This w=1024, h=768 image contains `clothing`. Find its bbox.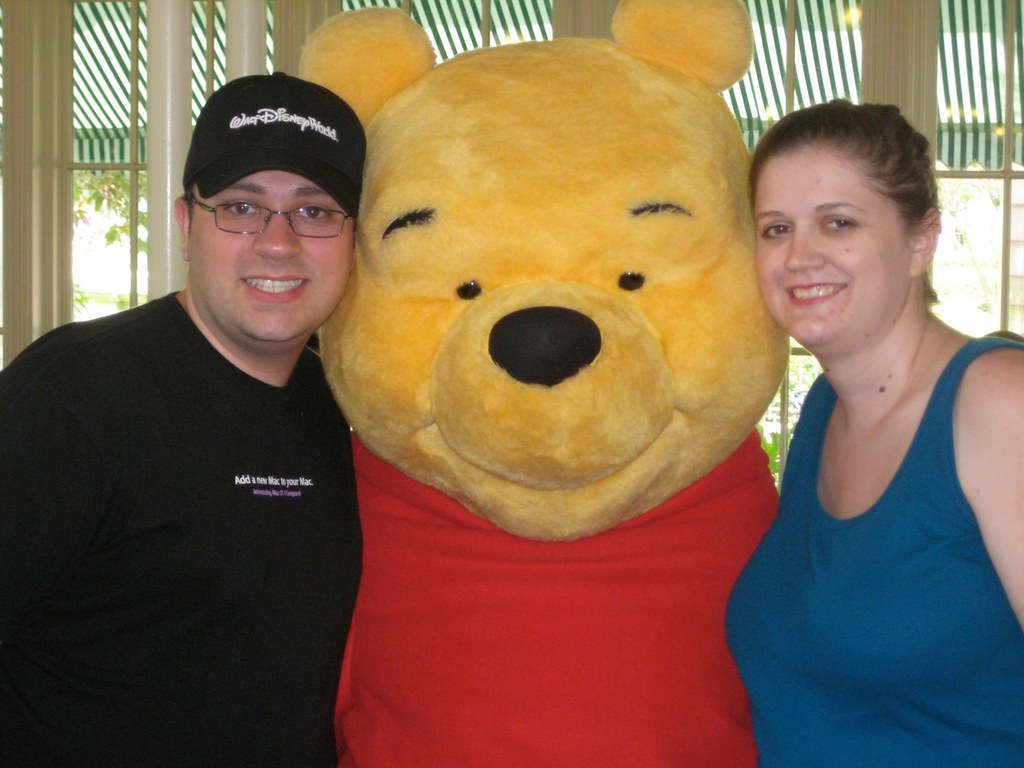
(717,329,1023,767).
